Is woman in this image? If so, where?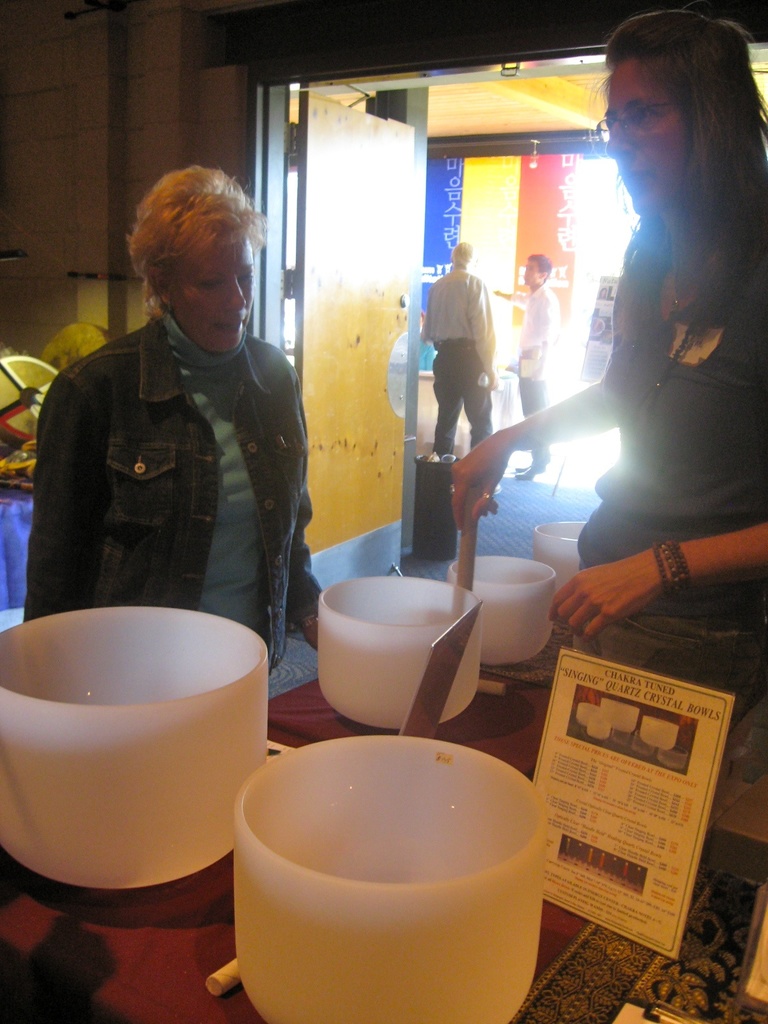
Yes, at crop(450, 16, 767, 758).
